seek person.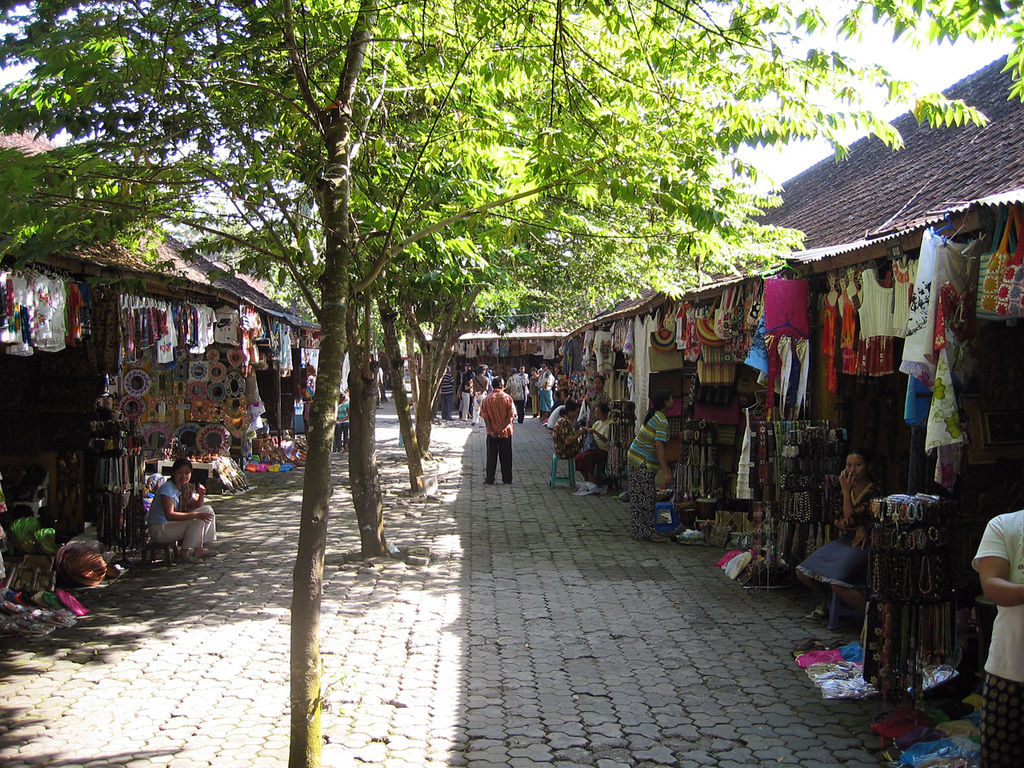
[503, 366, 530, 422].
